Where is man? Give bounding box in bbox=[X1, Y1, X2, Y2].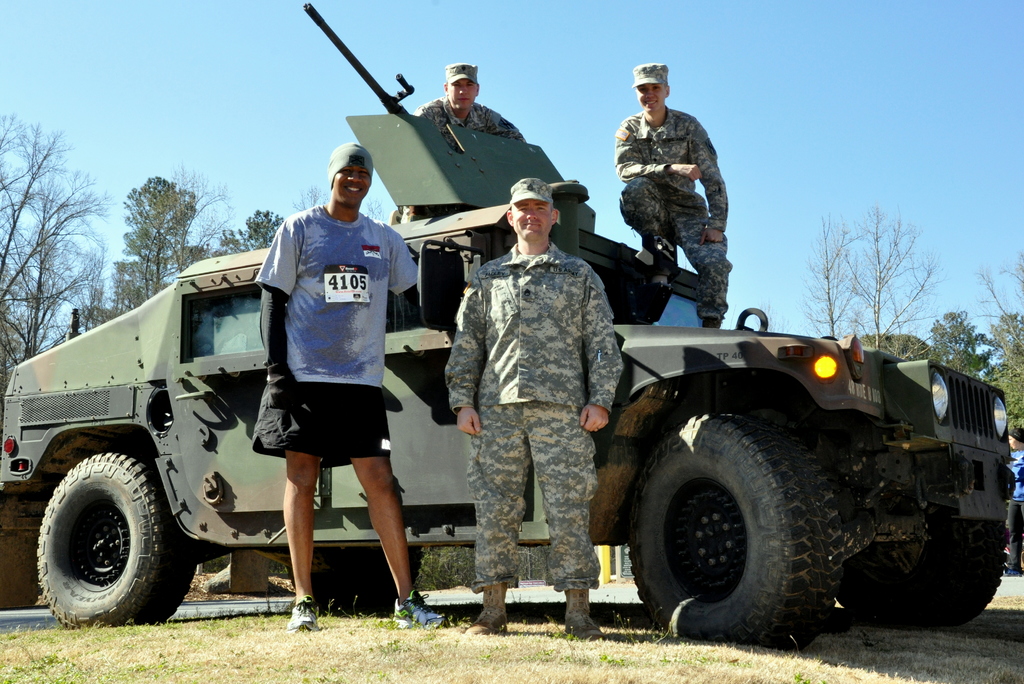
bbox=[399, 62, 532, 223].
